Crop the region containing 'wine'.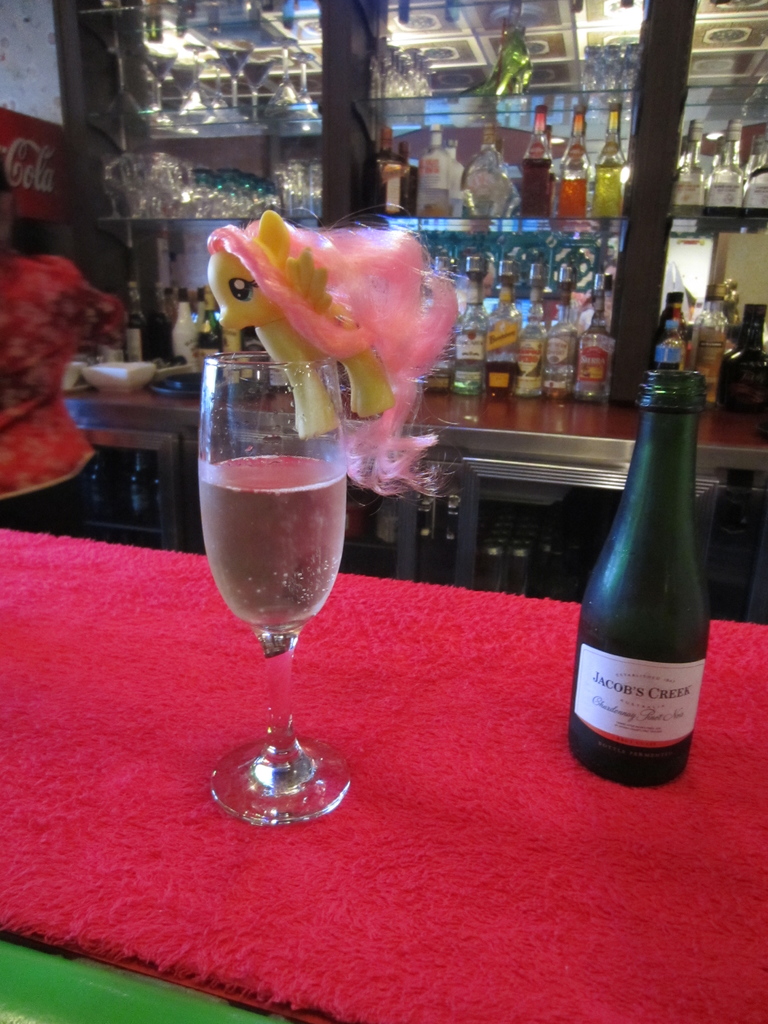
Crop region: bbox=(557, 178, 585, 221).
